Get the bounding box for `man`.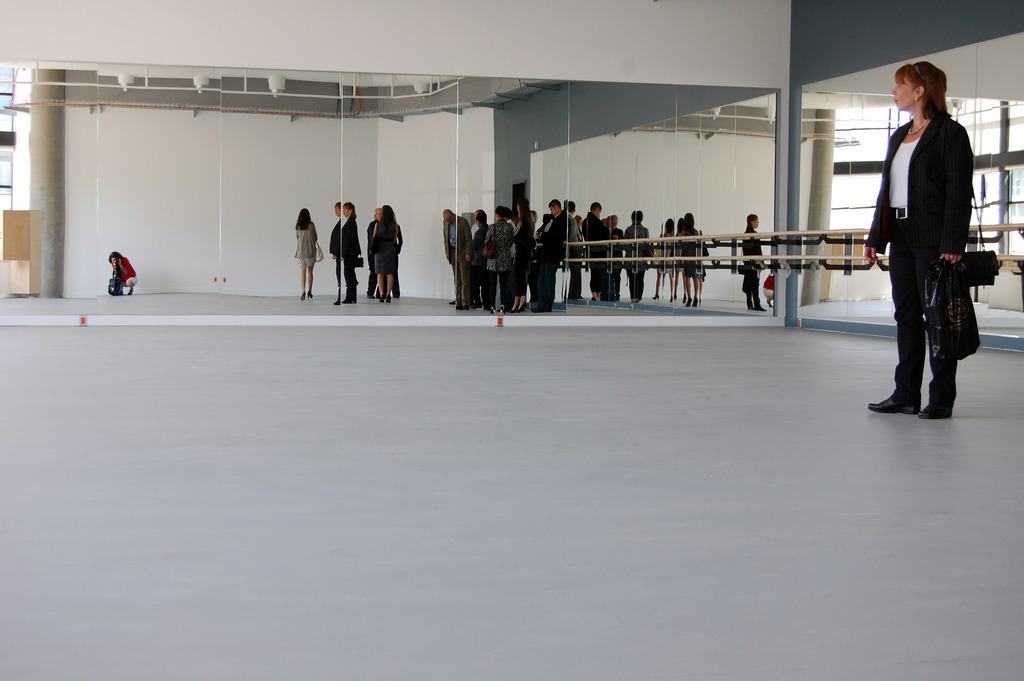
box=[535, 199, 567, 315].
